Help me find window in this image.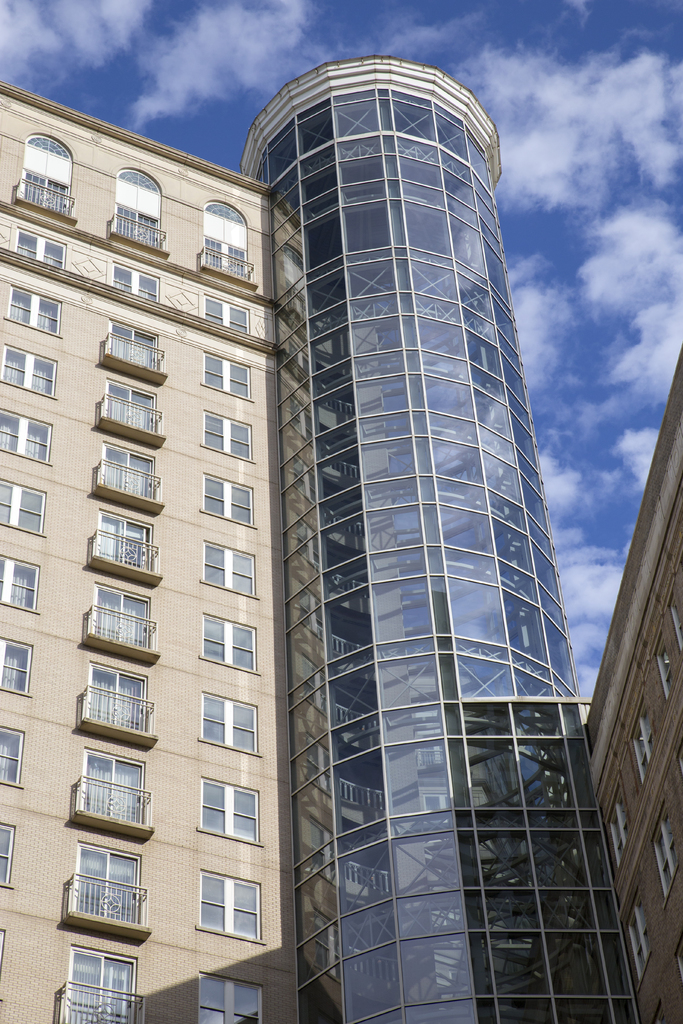
Found it: [left=15, top=229, right=66, bottom=269].
